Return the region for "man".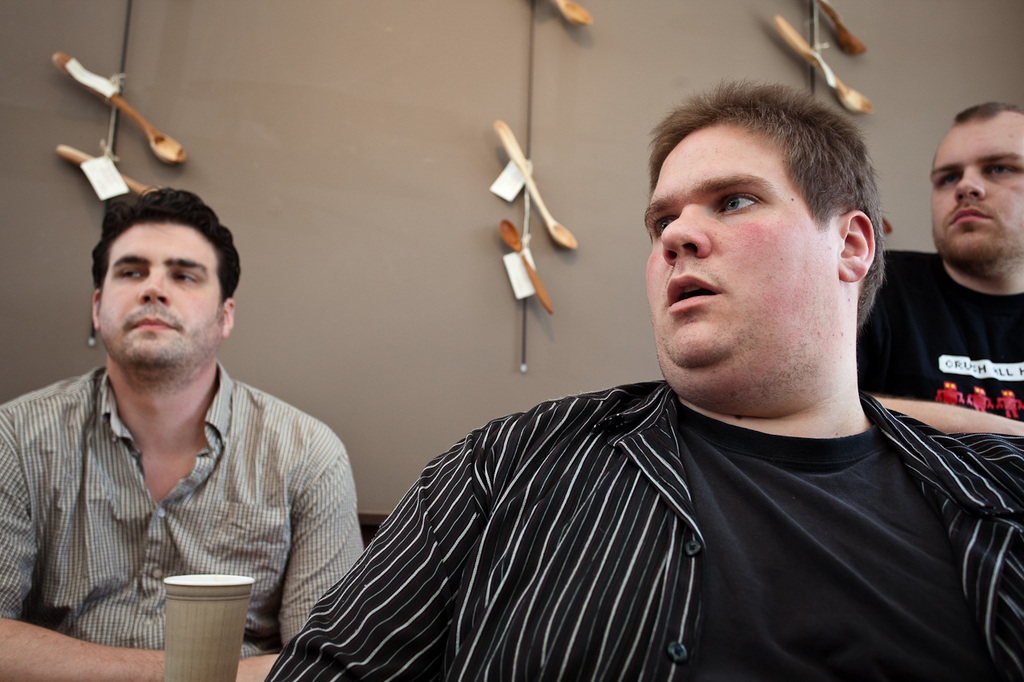
detection(853, 98, 1023, 433).
